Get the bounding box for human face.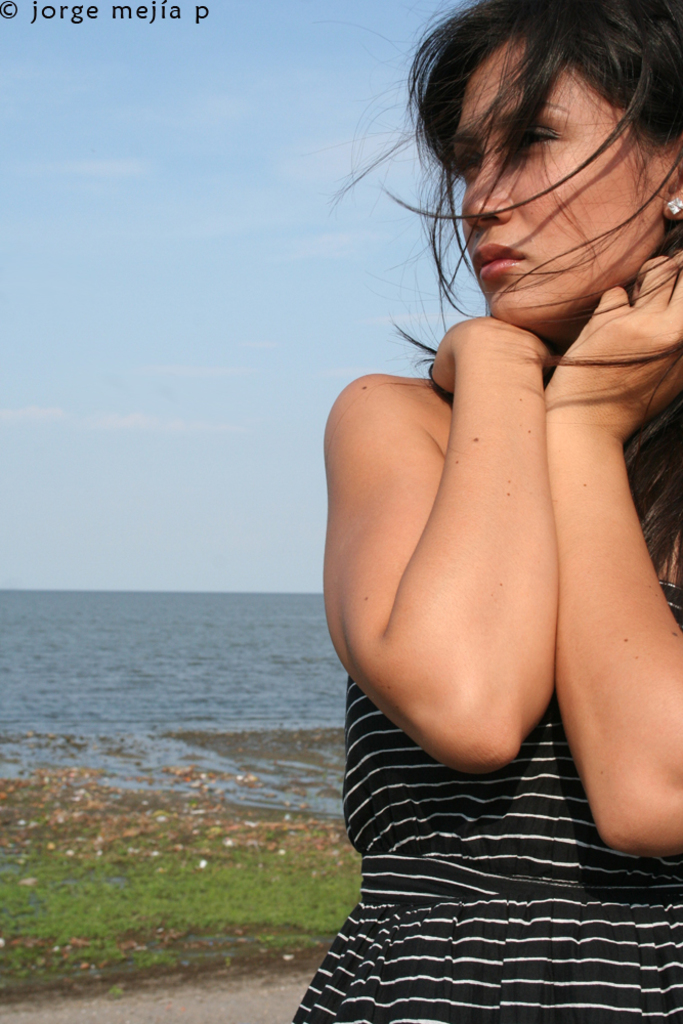
box(419, 33, 670, 304).
